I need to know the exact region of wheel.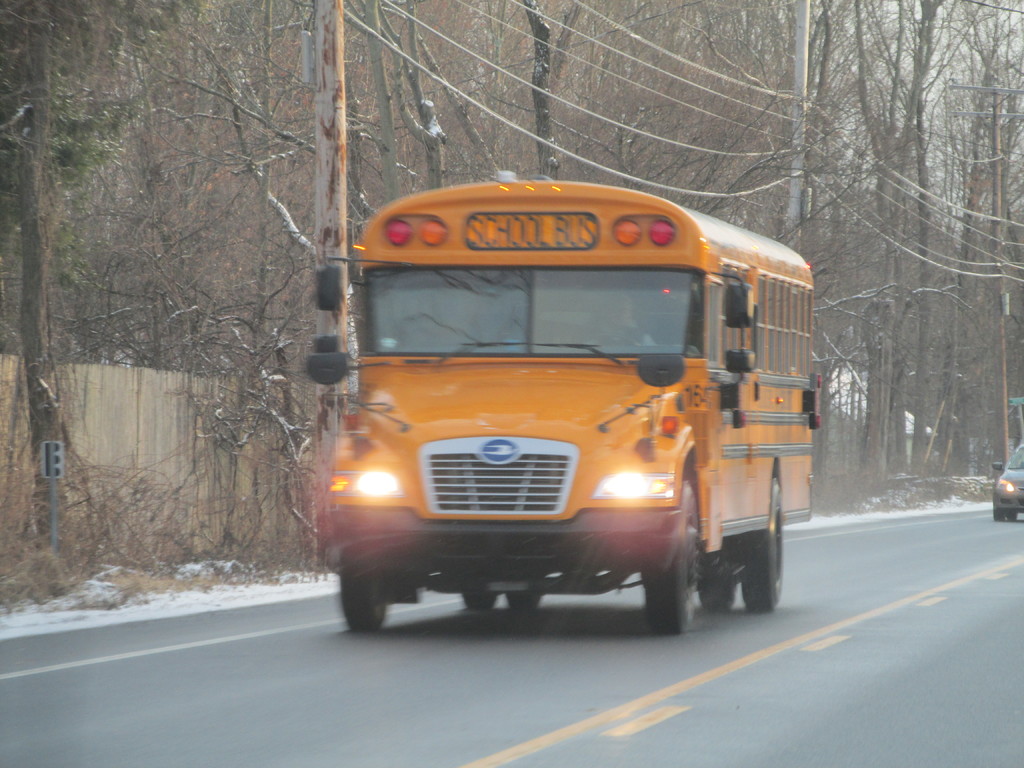
Region: <box>991,508,1004,519</box>.
